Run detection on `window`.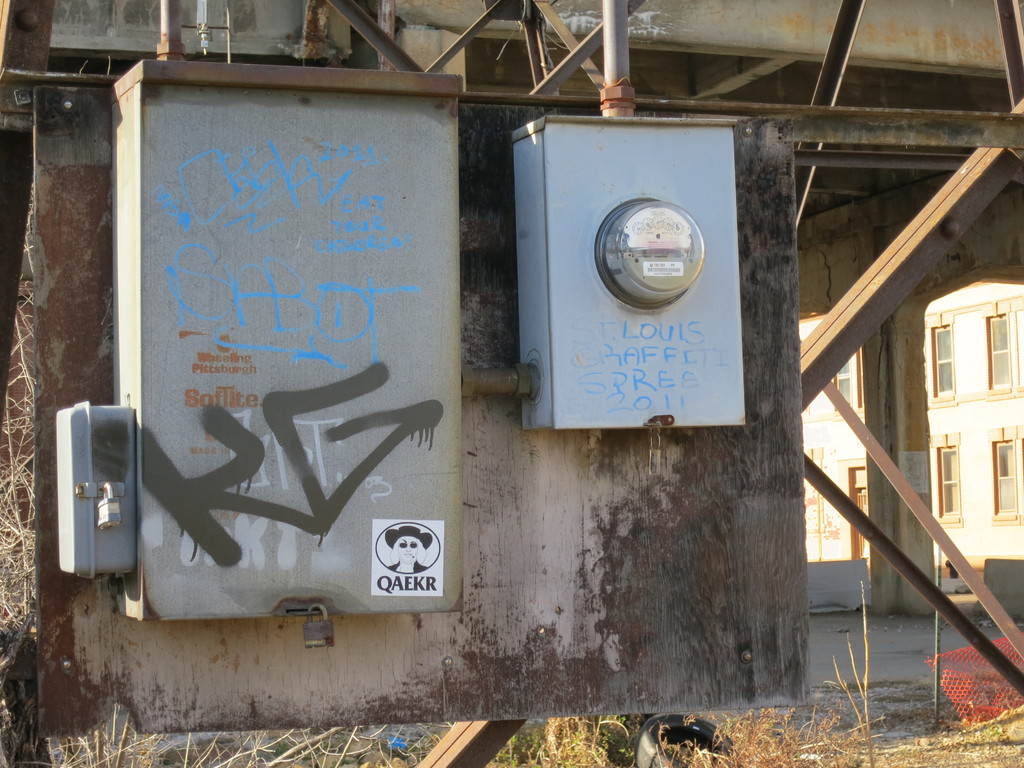
Result: [928,434,959,532].
